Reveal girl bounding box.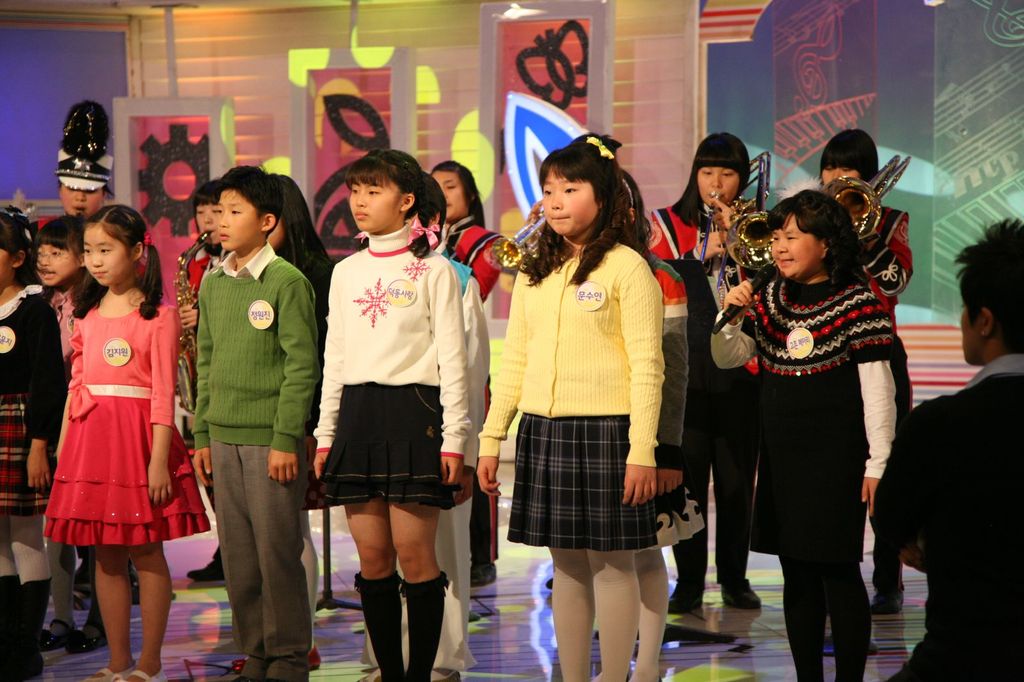
Revealed: bbox=(227, 174, 335, 670).
